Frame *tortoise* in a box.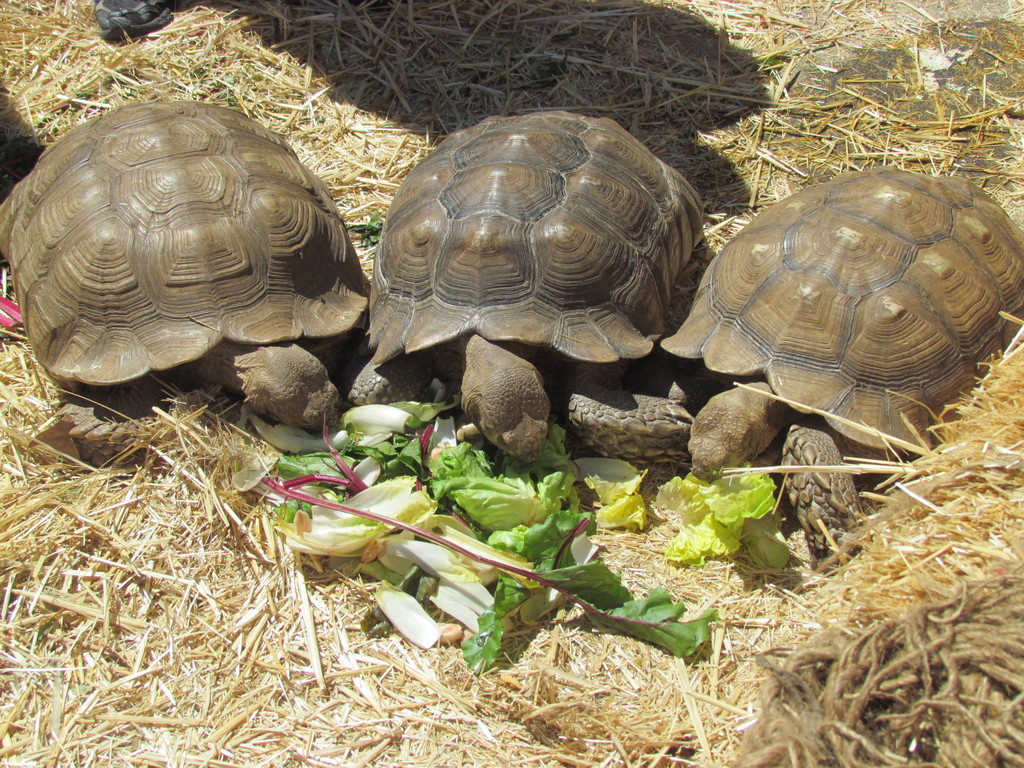
660, 165, 1023, 553.
